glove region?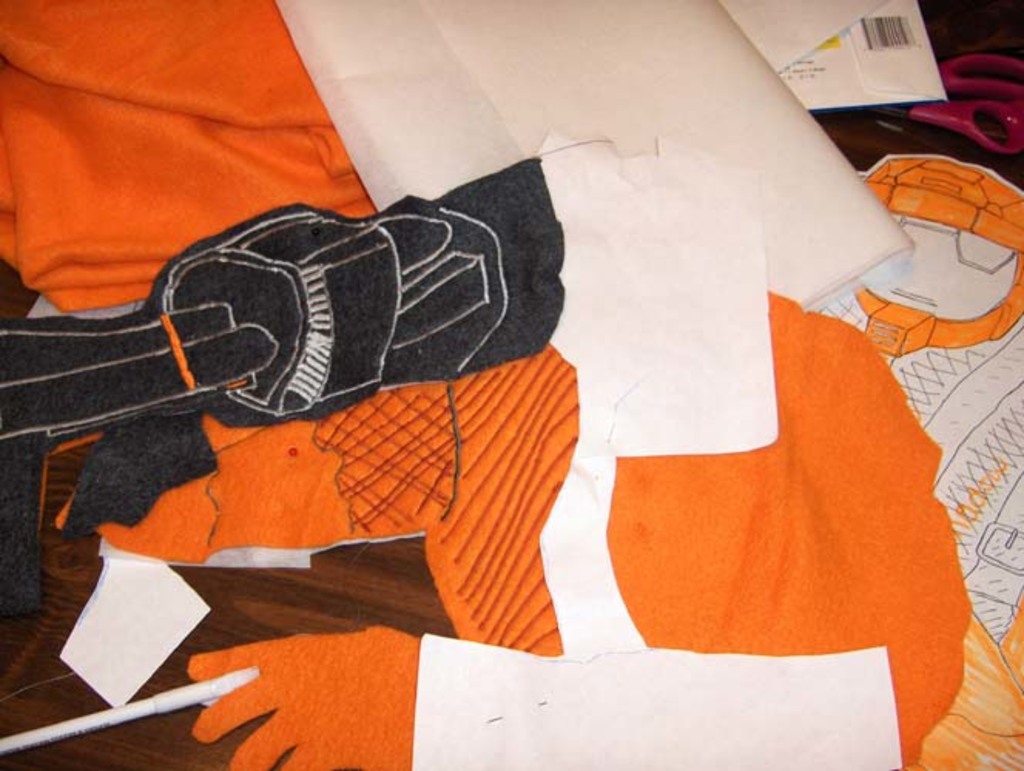
bbox=[188, 626, 419, 769]
